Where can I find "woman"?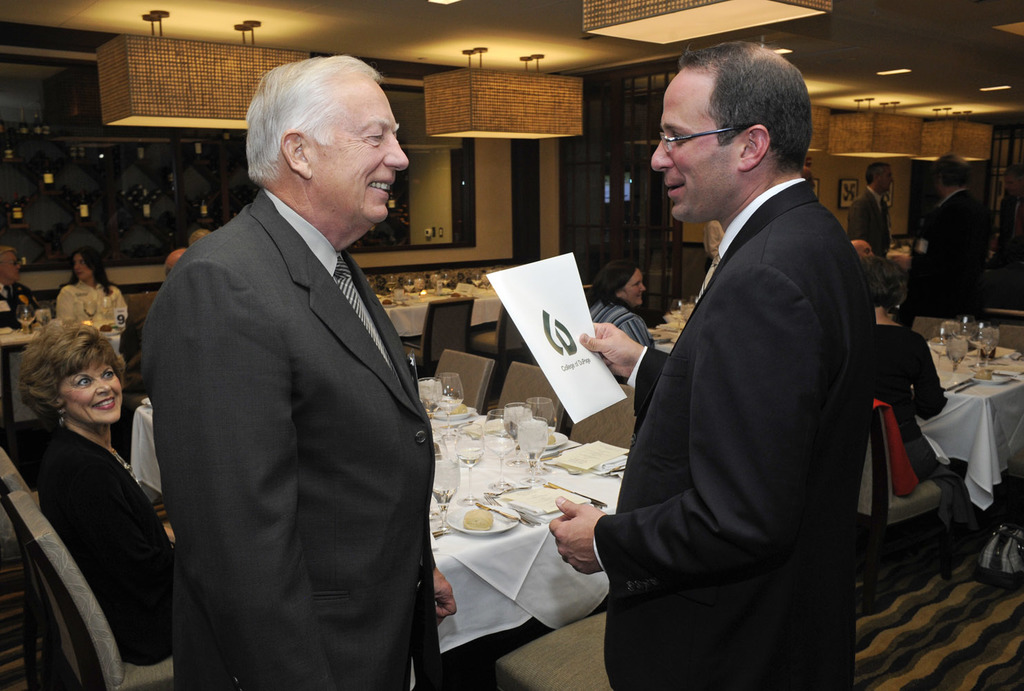
You can find it at {"left": 593, "top": 260, "right": 657, "bottom": 396}.
